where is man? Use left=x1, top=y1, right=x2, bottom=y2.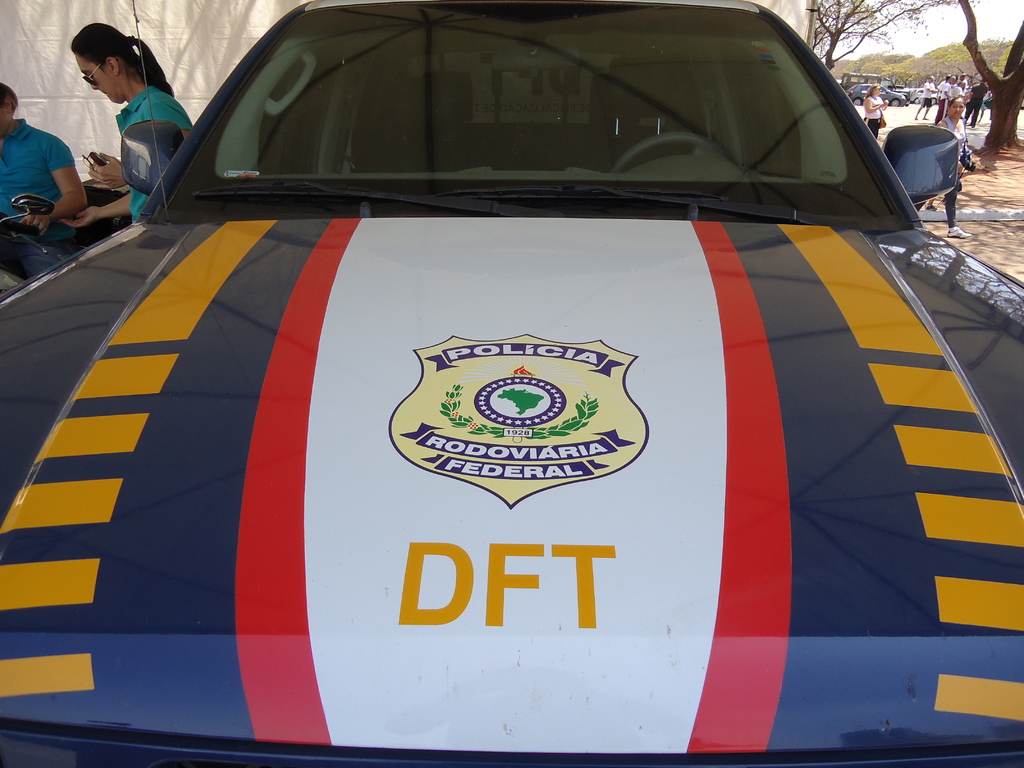
left=0, top=83, right=87, bottom=268.
